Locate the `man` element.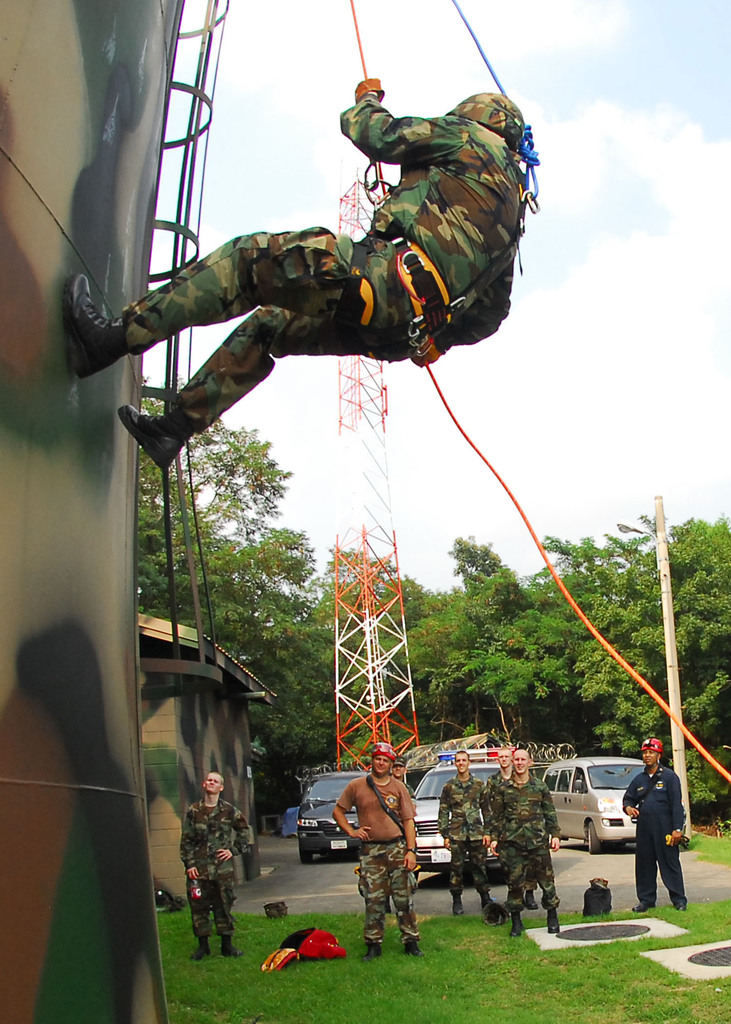
Element bbox: {"x1": 179, "y1": 772, "x2": 256, "y2": 959}.
